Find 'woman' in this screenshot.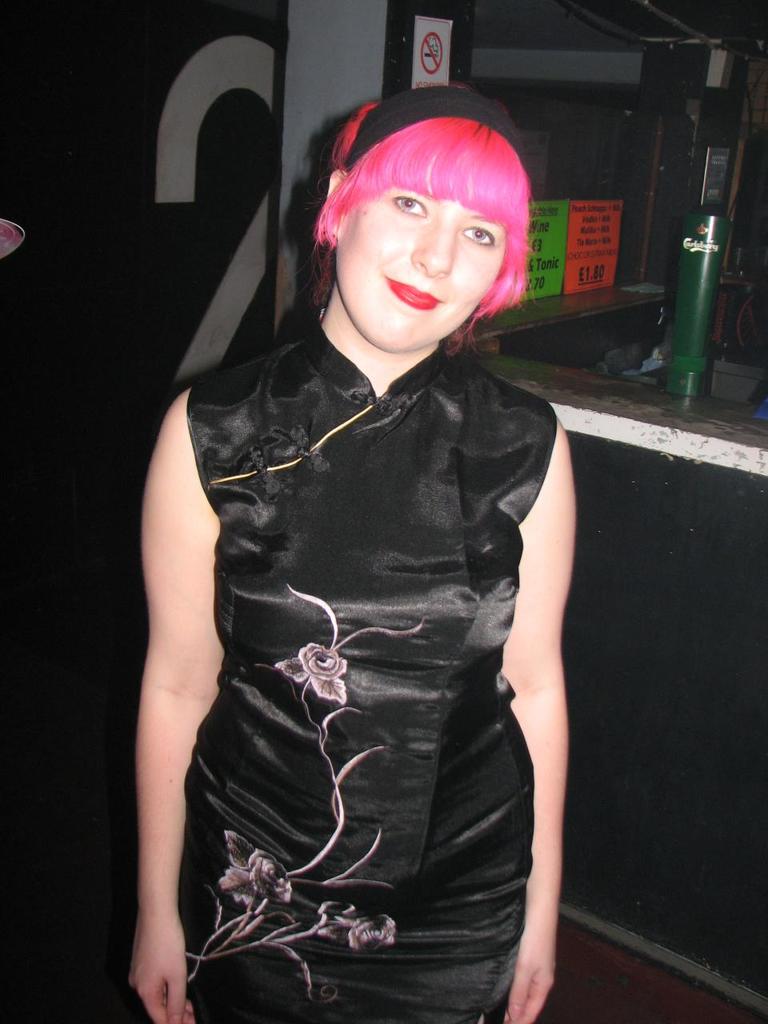
The bounding box for 'woman' is detection(109, 74, 615, 1010).
